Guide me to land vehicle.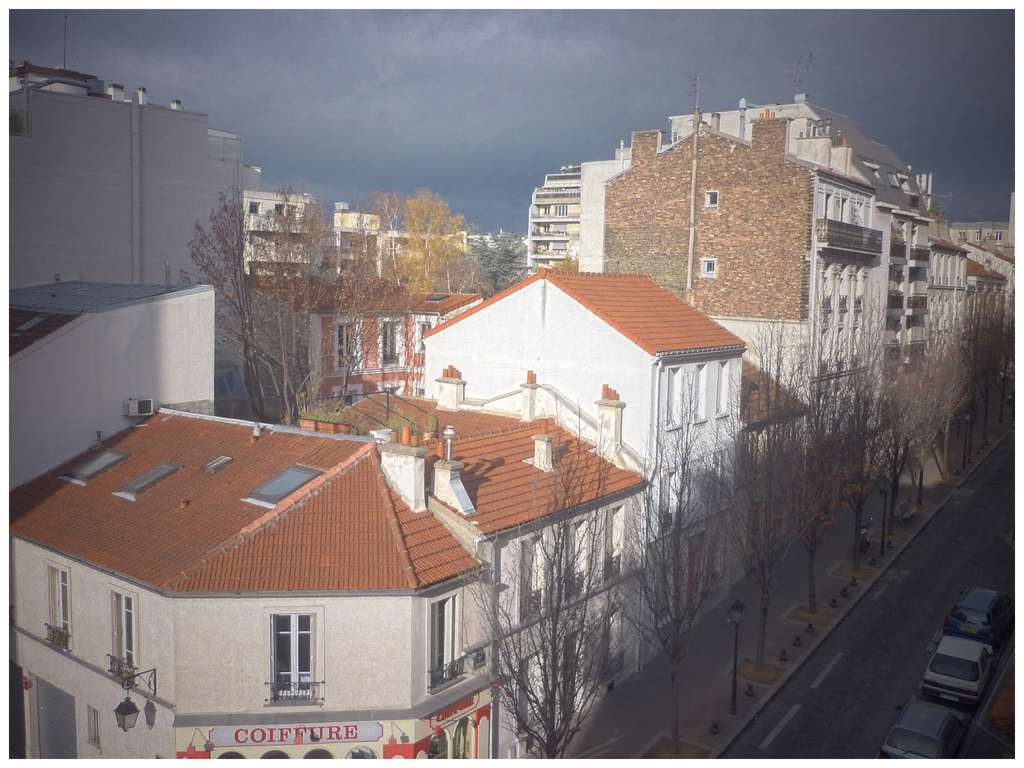
Guidance: <bbox>924, 632, 999, 705</bbox>.
